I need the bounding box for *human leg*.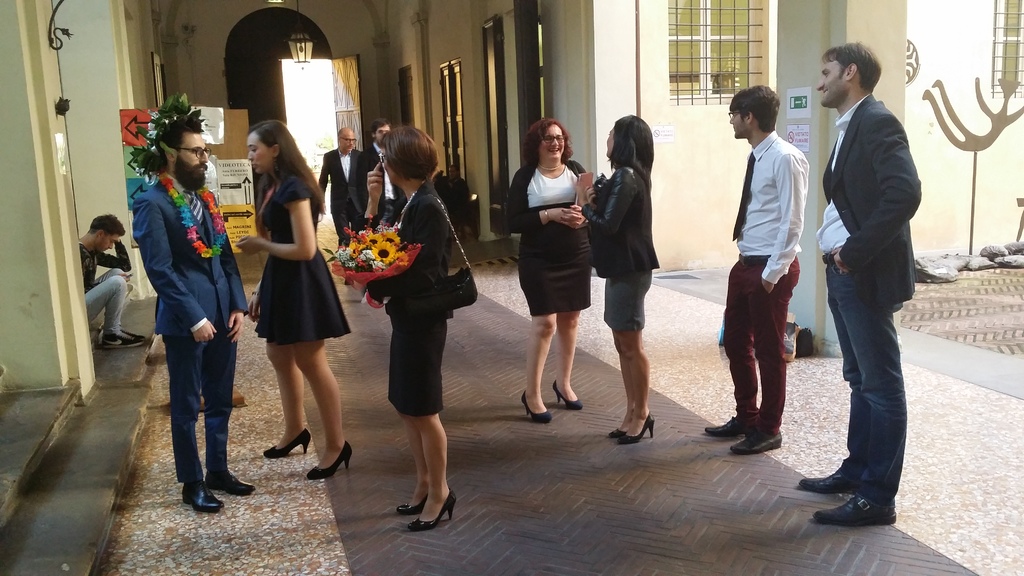
Here it is: (516,314,552,426).
